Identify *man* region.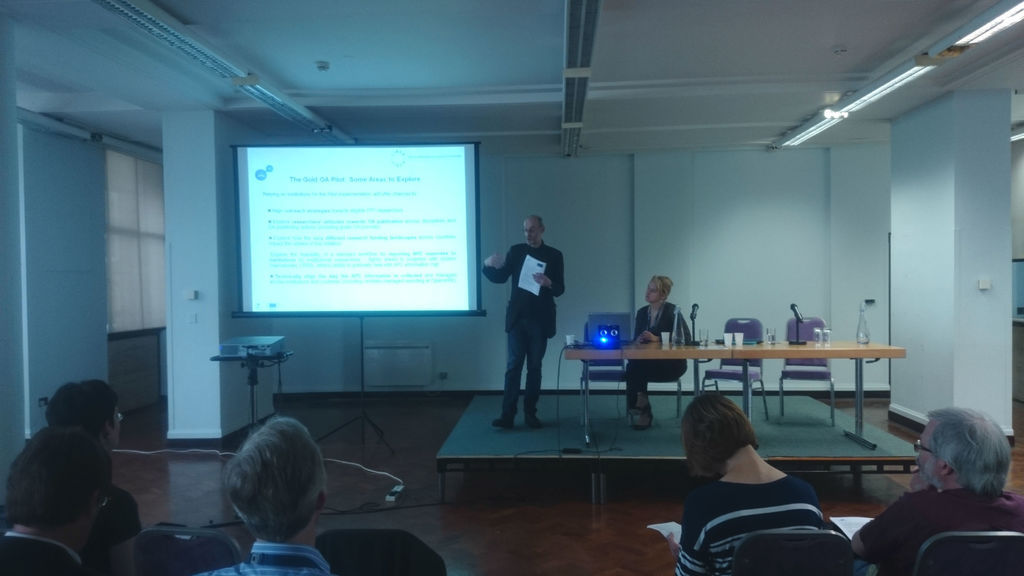
Region: 40:374:150:570.
